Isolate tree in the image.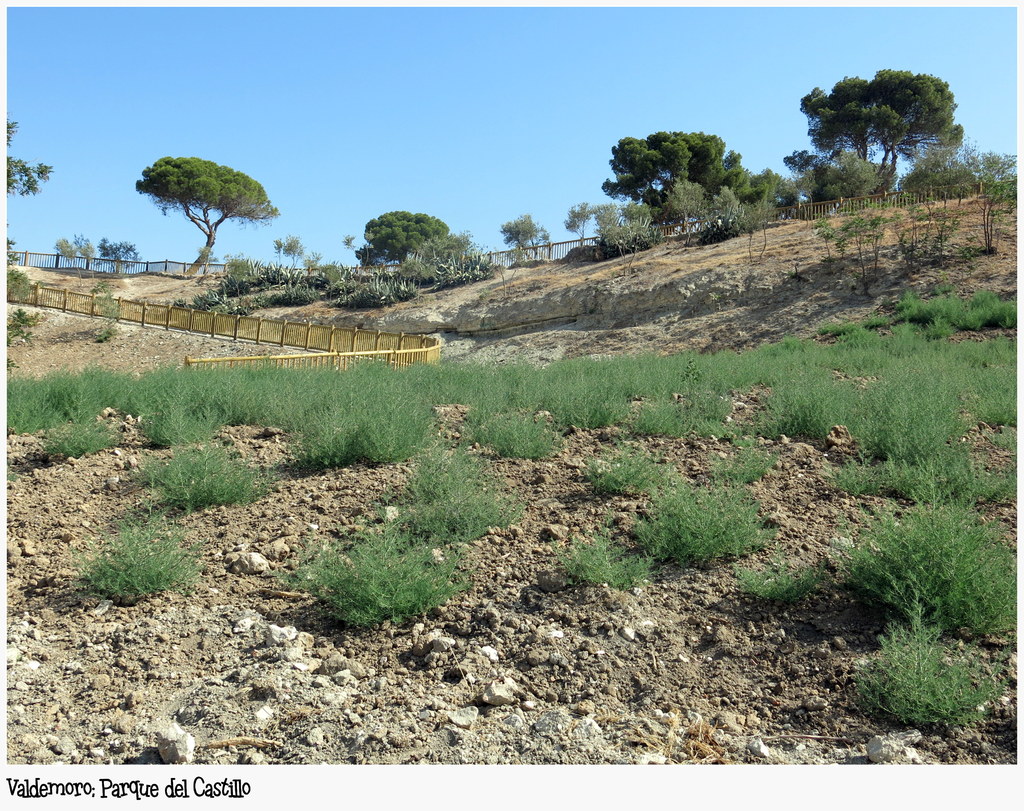
Isolated region: bbox(564, 202, 600, 251).
